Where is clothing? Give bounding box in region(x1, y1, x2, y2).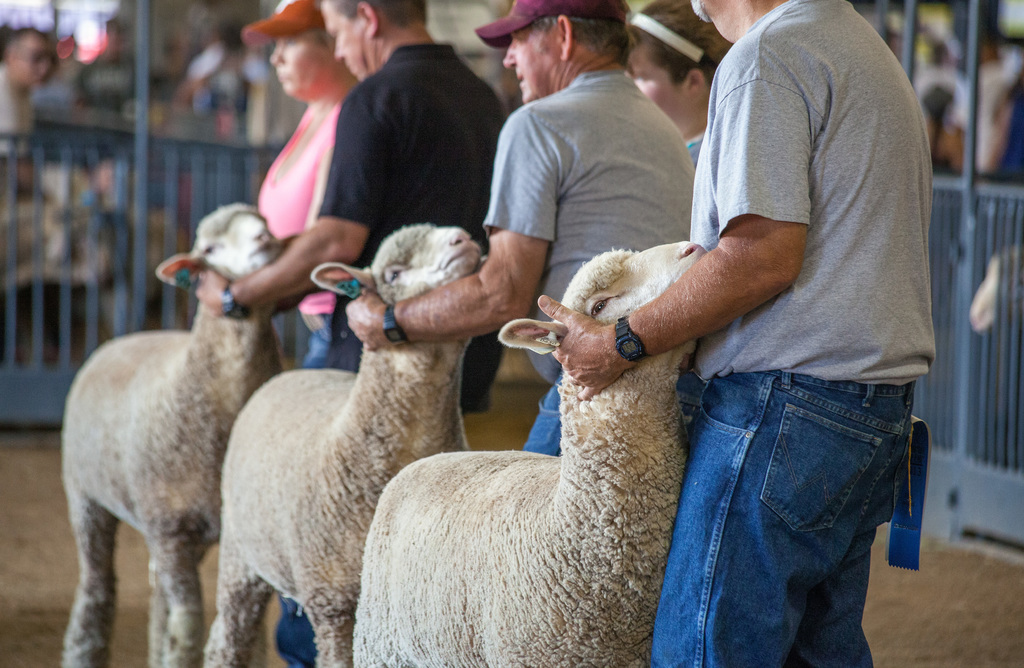
region(637, 0, 933, 667).
